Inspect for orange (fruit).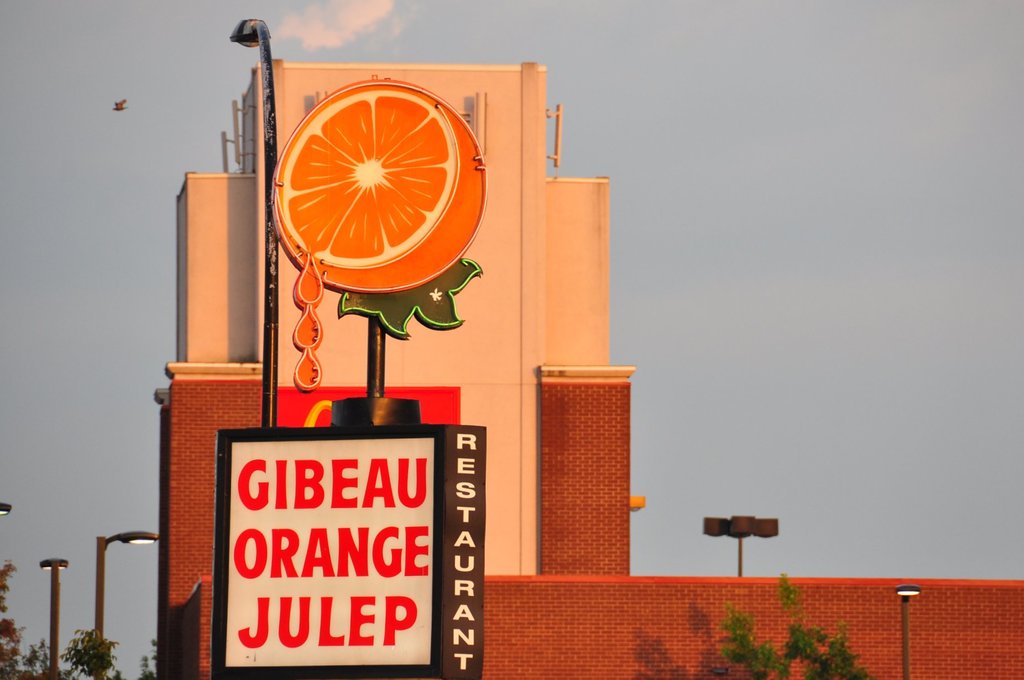
Inspection: (274,71,486,391).
